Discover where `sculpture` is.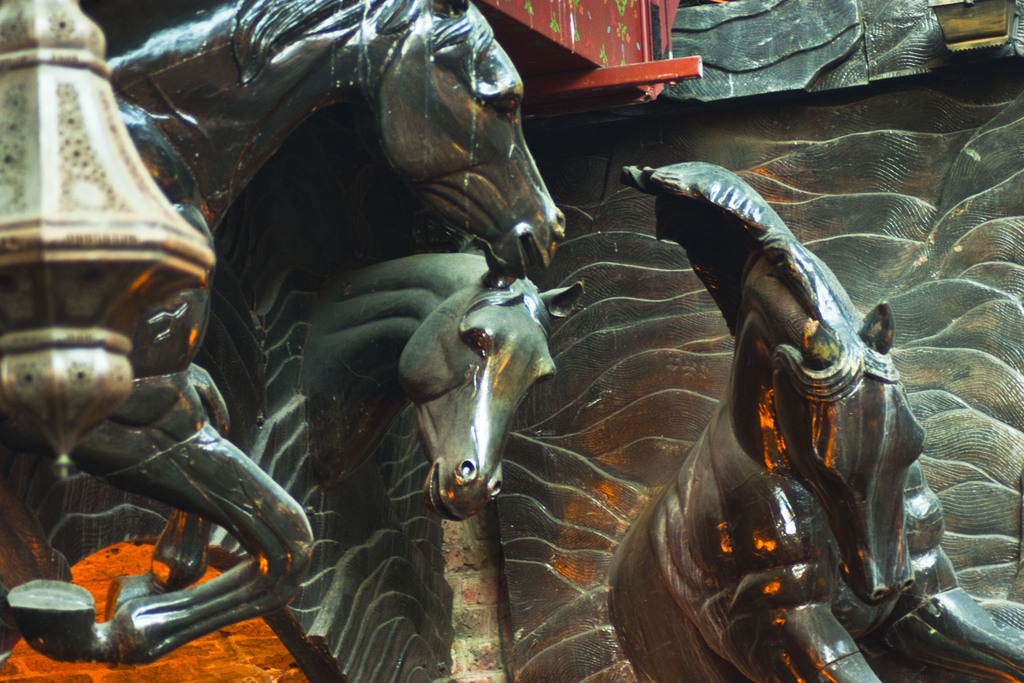
Discovered at select_region(290, 222, 585, 521).
